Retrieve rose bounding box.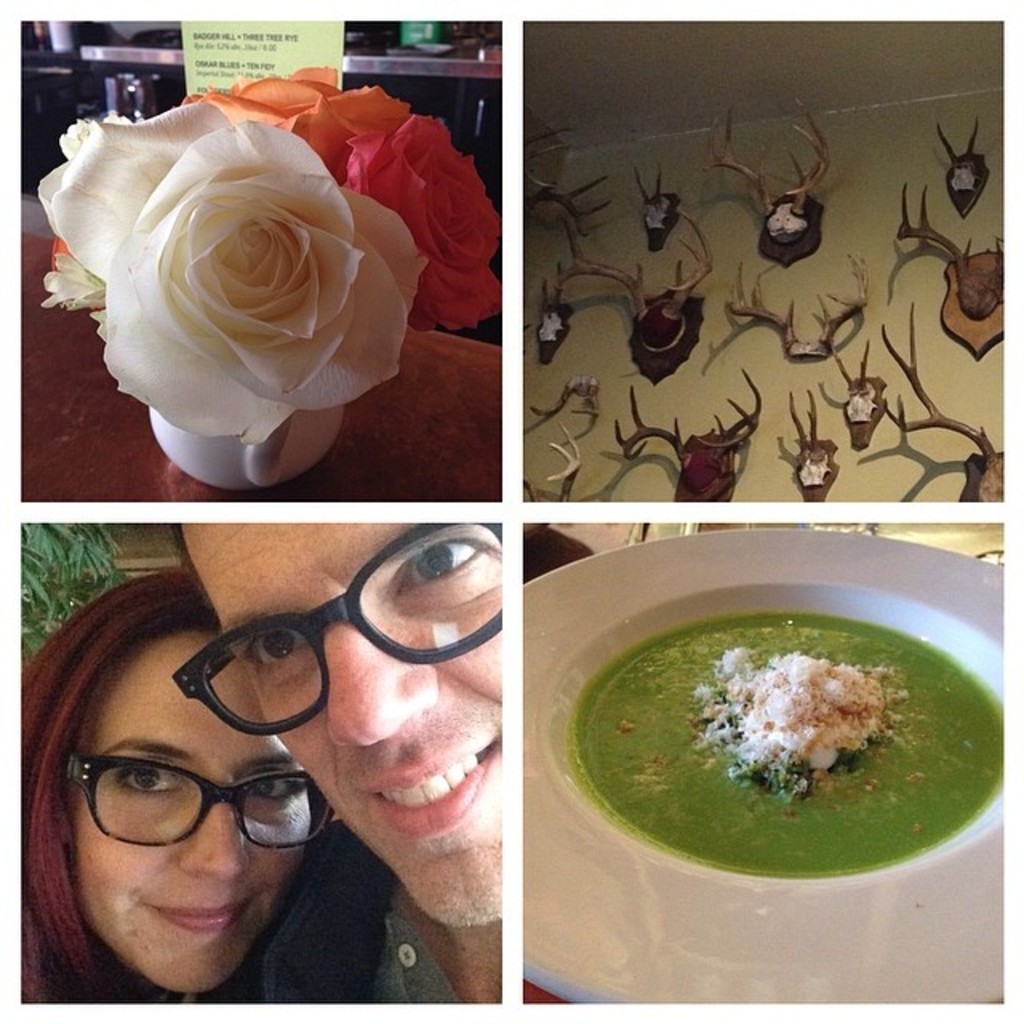
Bounding box: rect(174, 61, 411, 182).
